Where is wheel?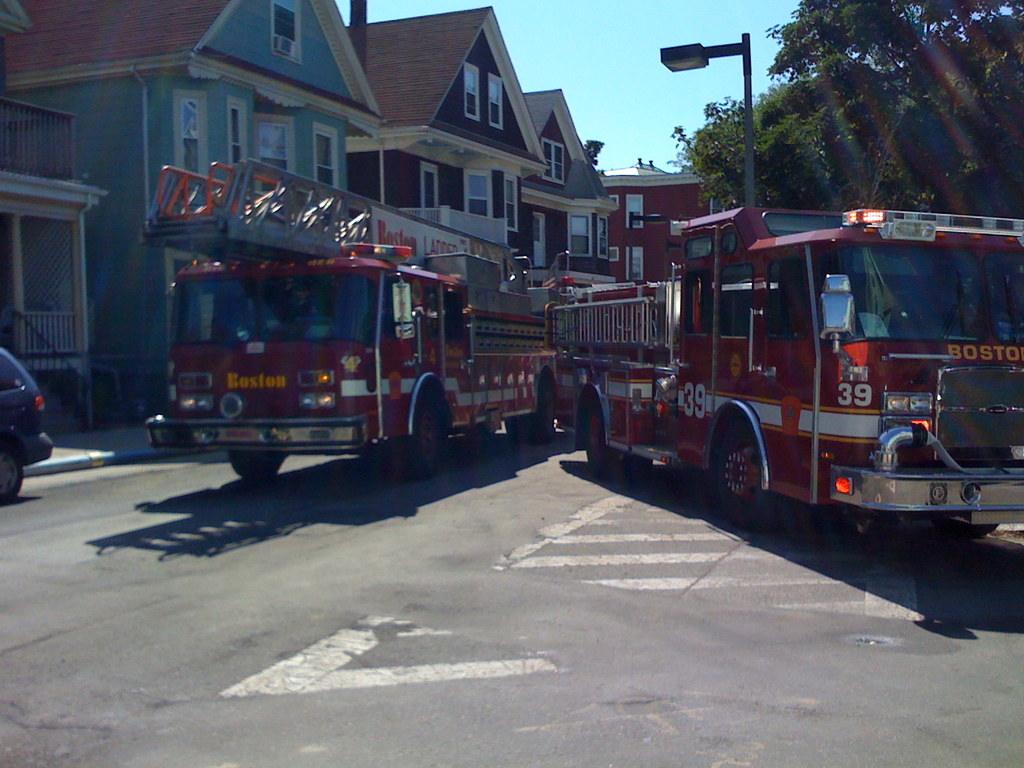
<bbox>620, 448, 652, 481</bbox>.
